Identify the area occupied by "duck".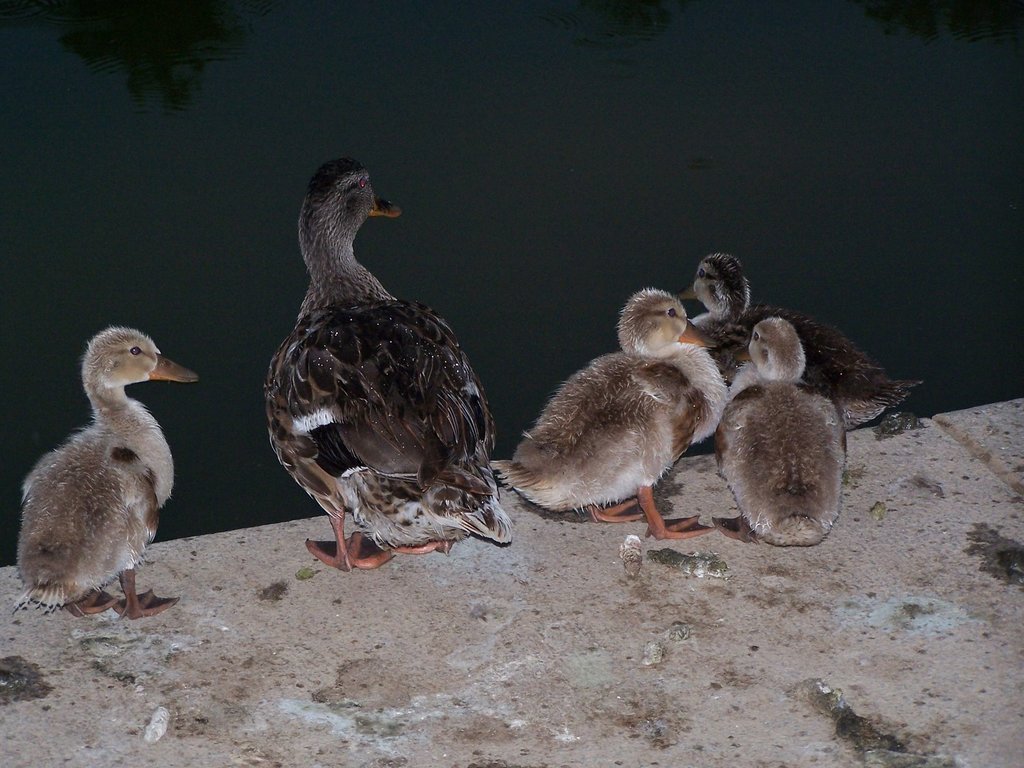
Area: 10,327,200,613.
